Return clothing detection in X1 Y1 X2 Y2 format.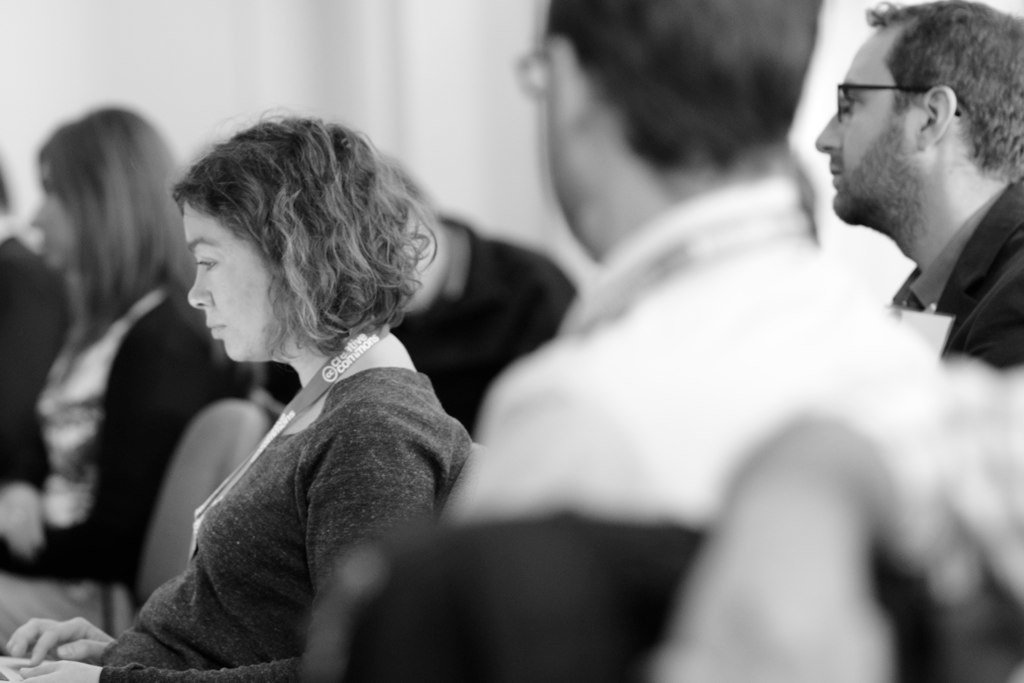
388 235 581 479.
